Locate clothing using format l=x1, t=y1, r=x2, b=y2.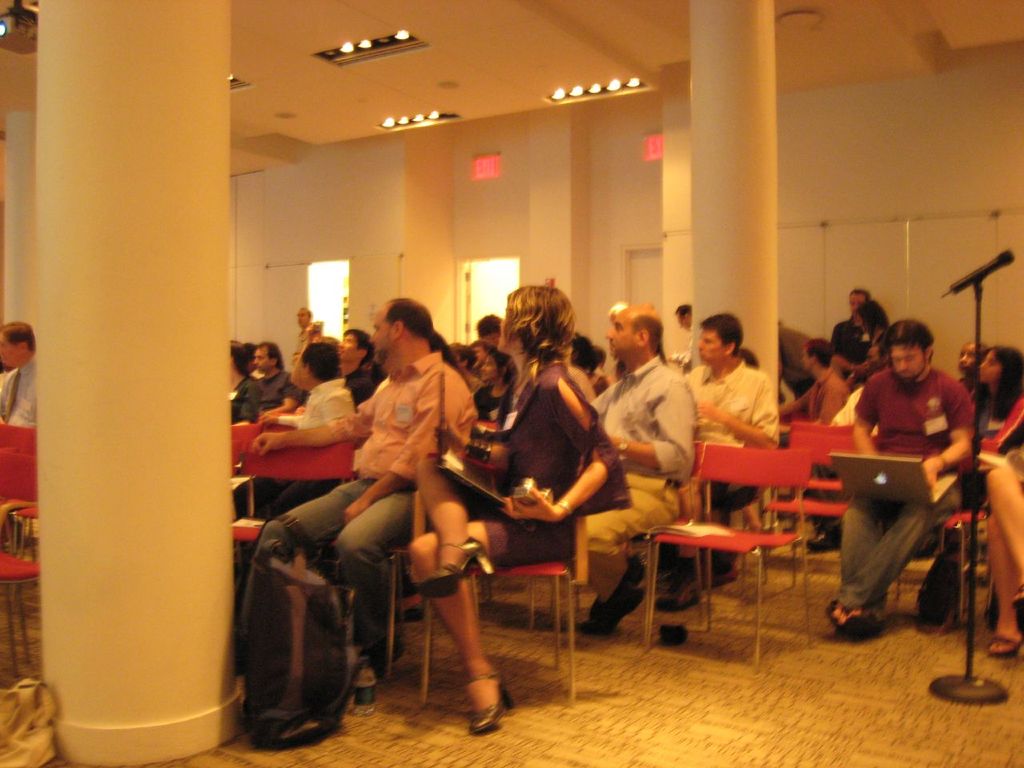
l=242, t=378, r=352, b=518.
